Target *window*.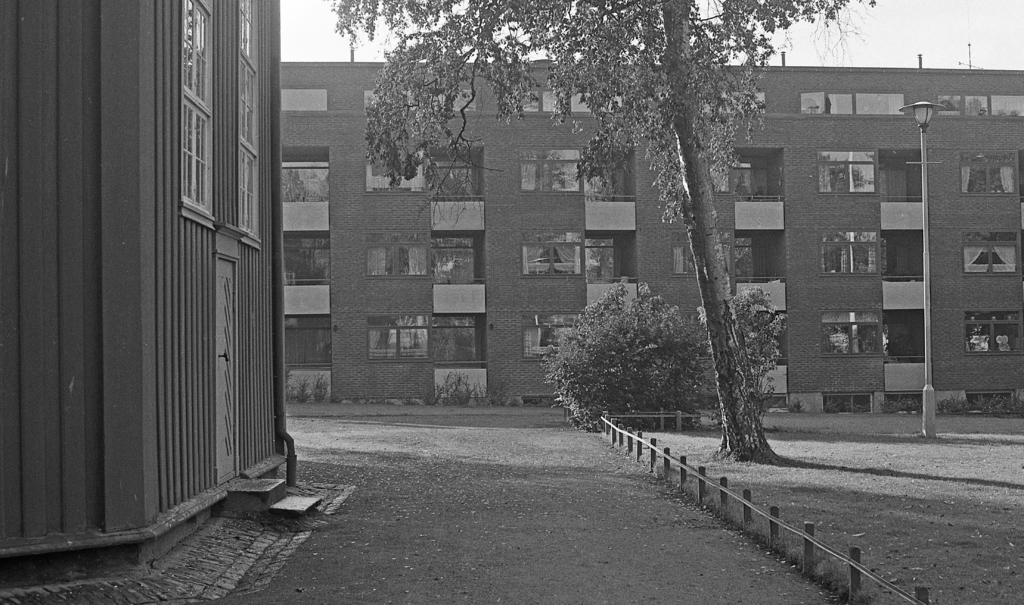
Target region: bbox=(365, 229, 428, 277).
